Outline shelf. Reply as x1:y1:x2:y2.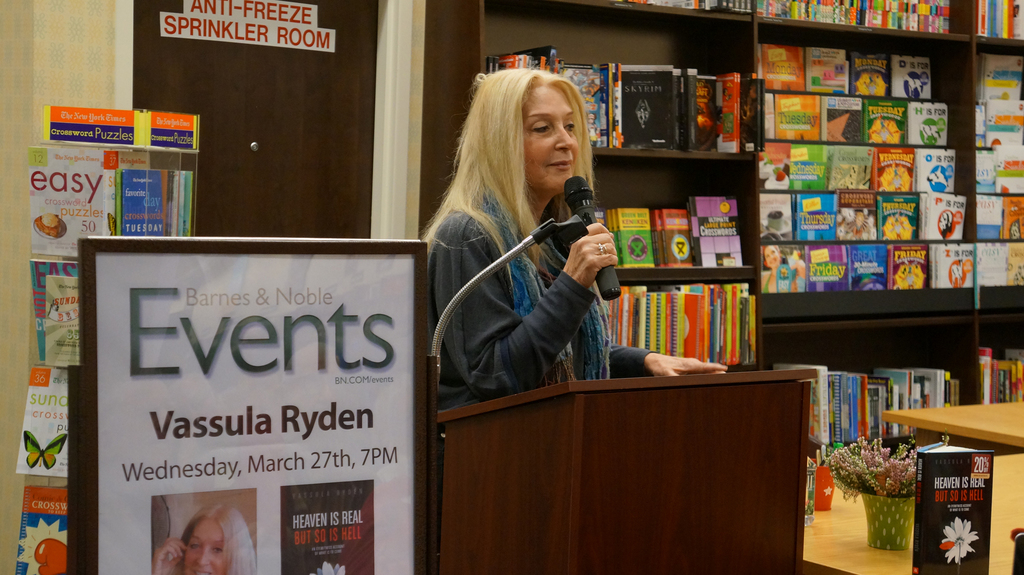
961:0:1023:45.
